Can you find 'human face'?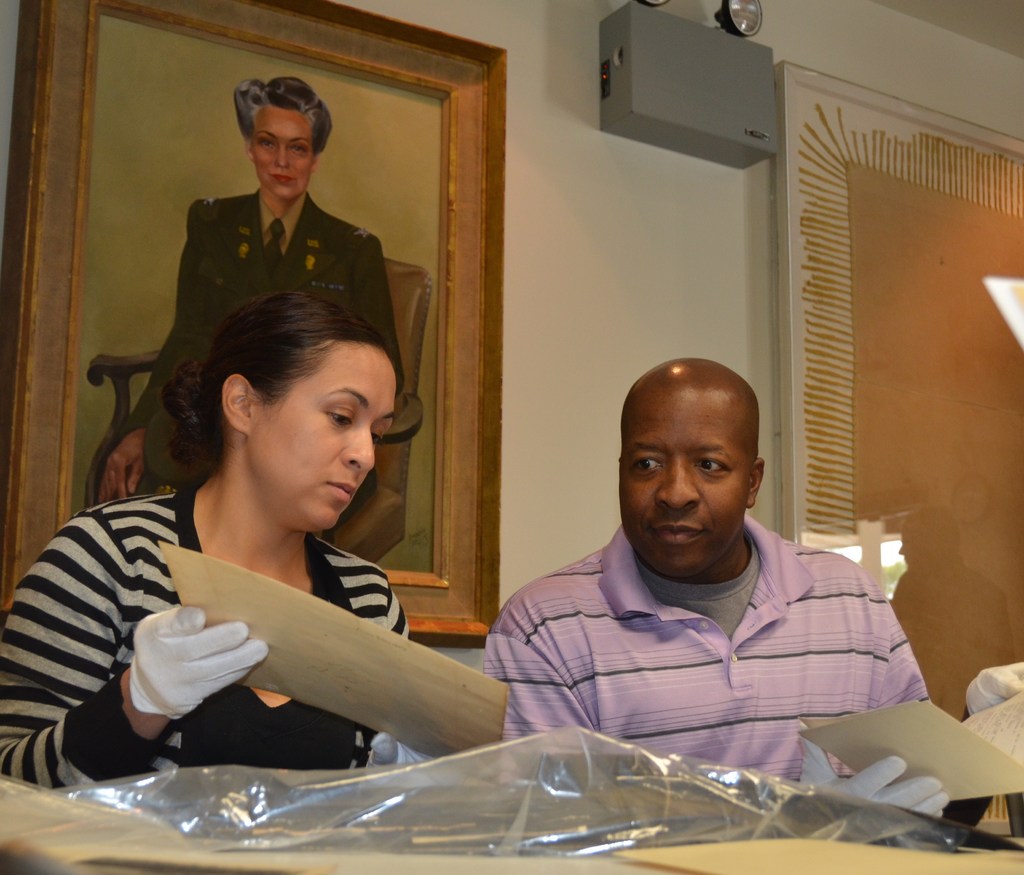
Yes, bounding box: 623/401/755/572.
